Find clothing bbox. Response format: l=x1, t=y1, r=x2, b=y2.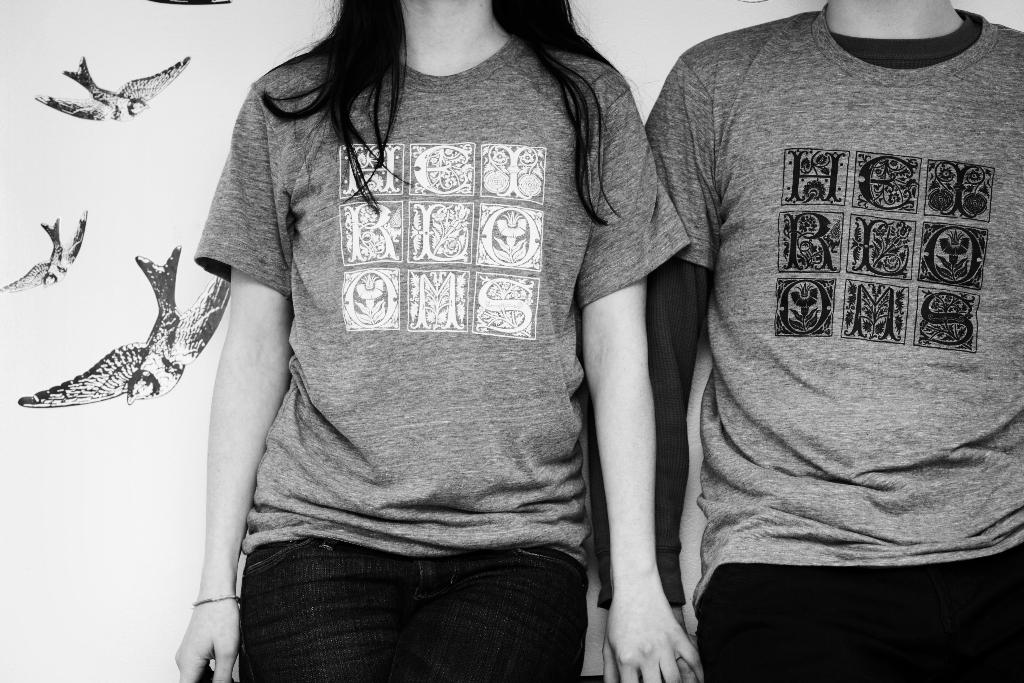
l=193, t=35, r=692, b=682.
